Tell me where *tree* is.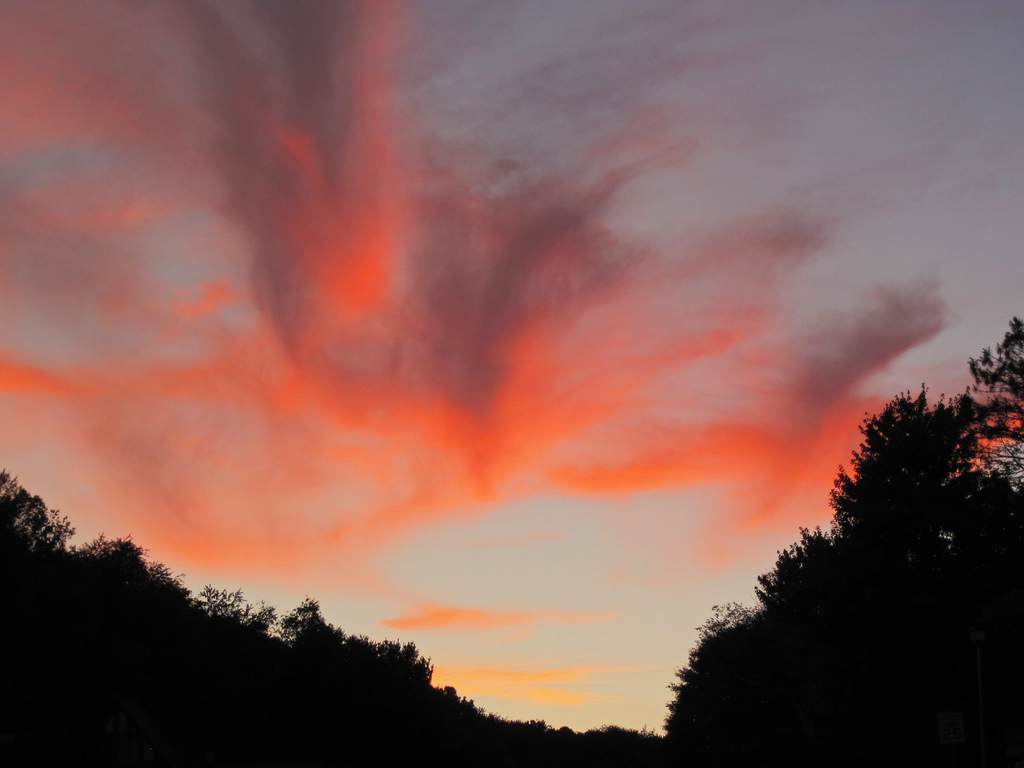
*tree* is at (left=191, top=582, right=274, bottom=767).
